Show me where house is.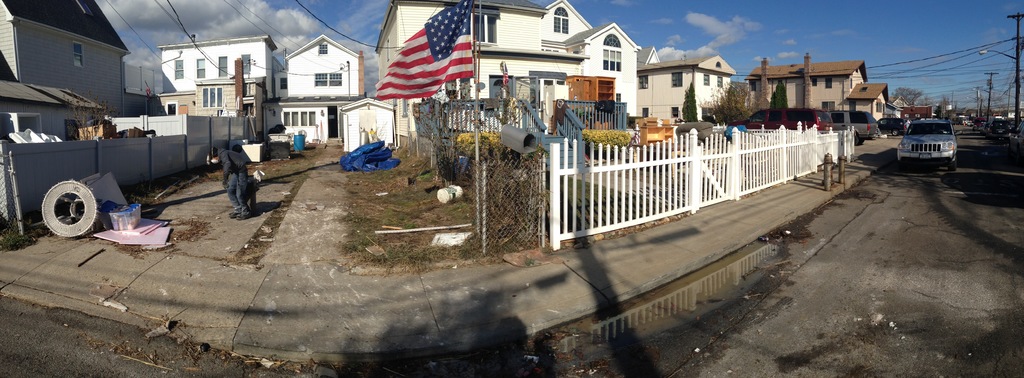
house is at x1=268 y1=37 x2=372 y2=156.
